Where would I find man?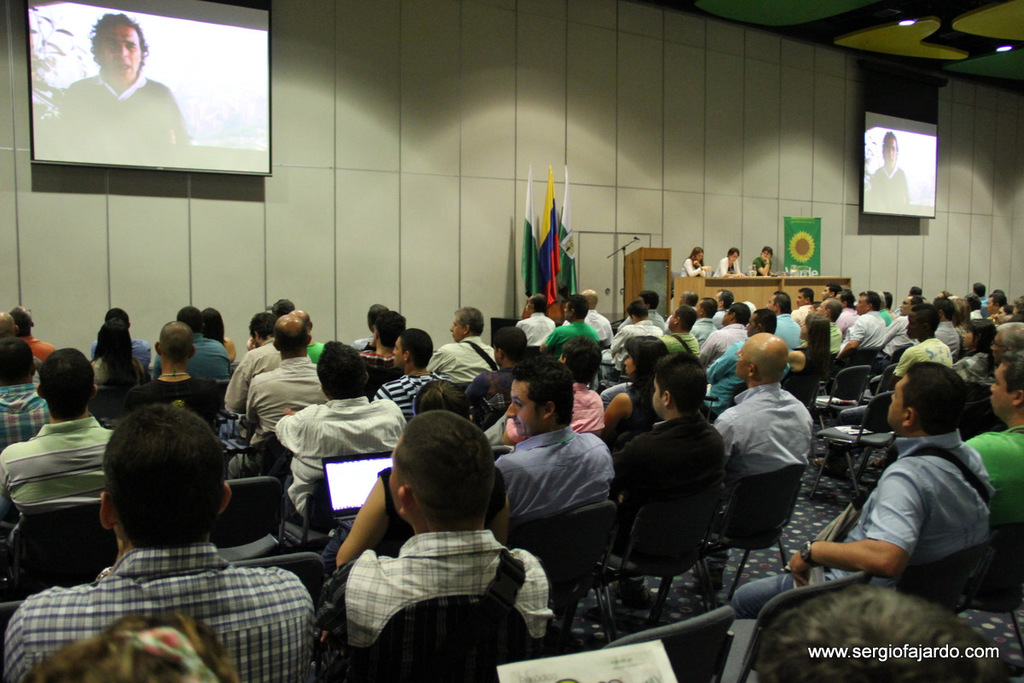
At (left=155, top=310, right=230, bottom=380).
